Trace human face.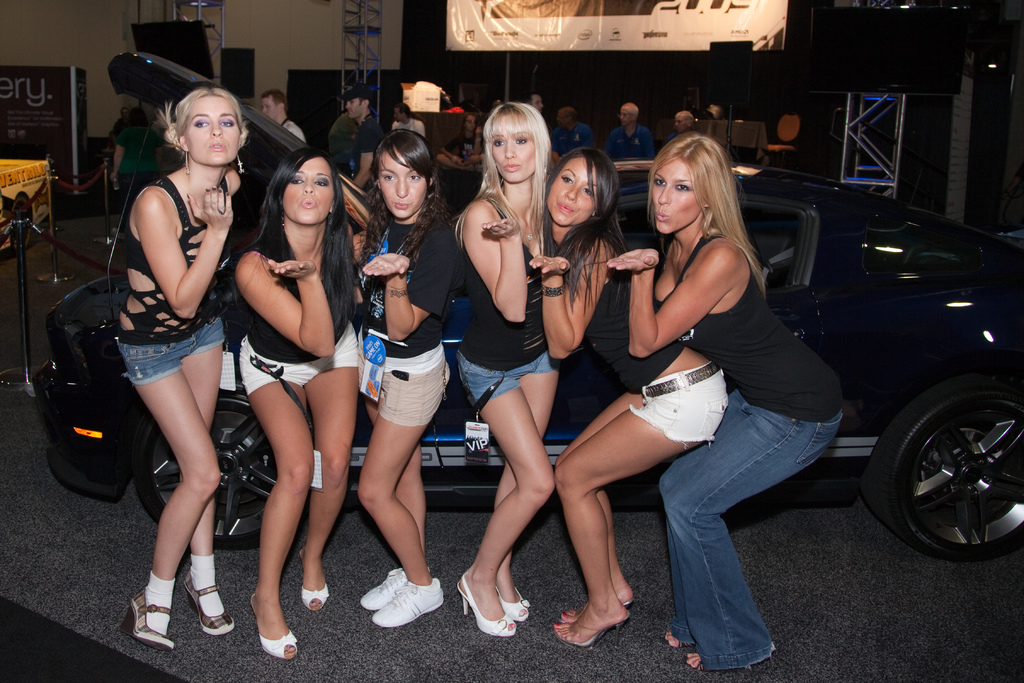
Traced to [186,100,243,160].
